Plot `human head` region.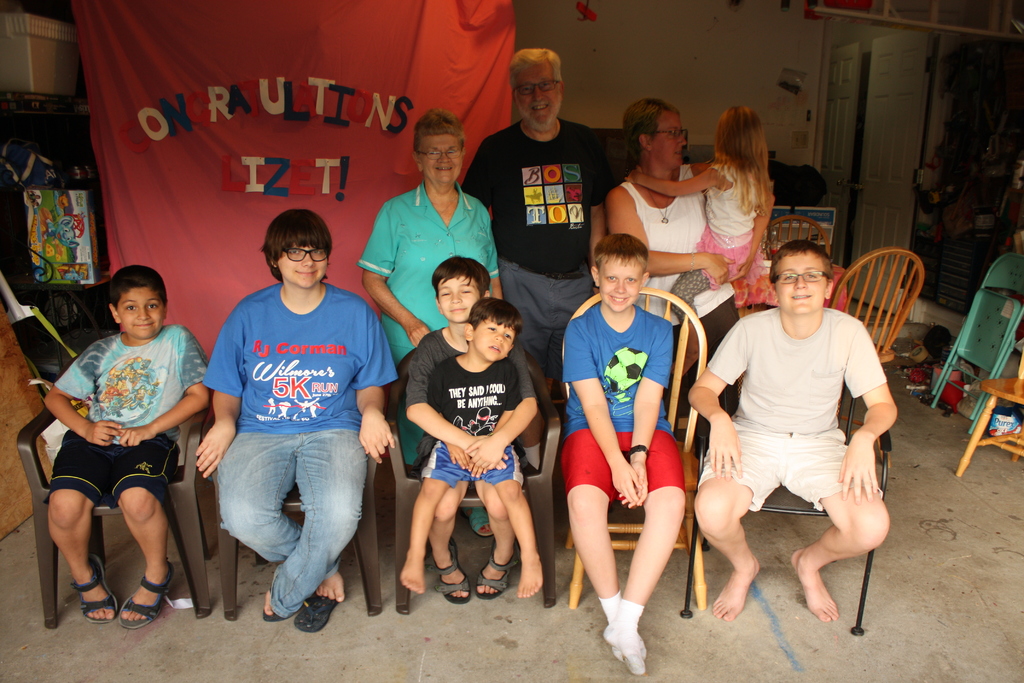
Plotted at locate(625, 97, 689, 169).
